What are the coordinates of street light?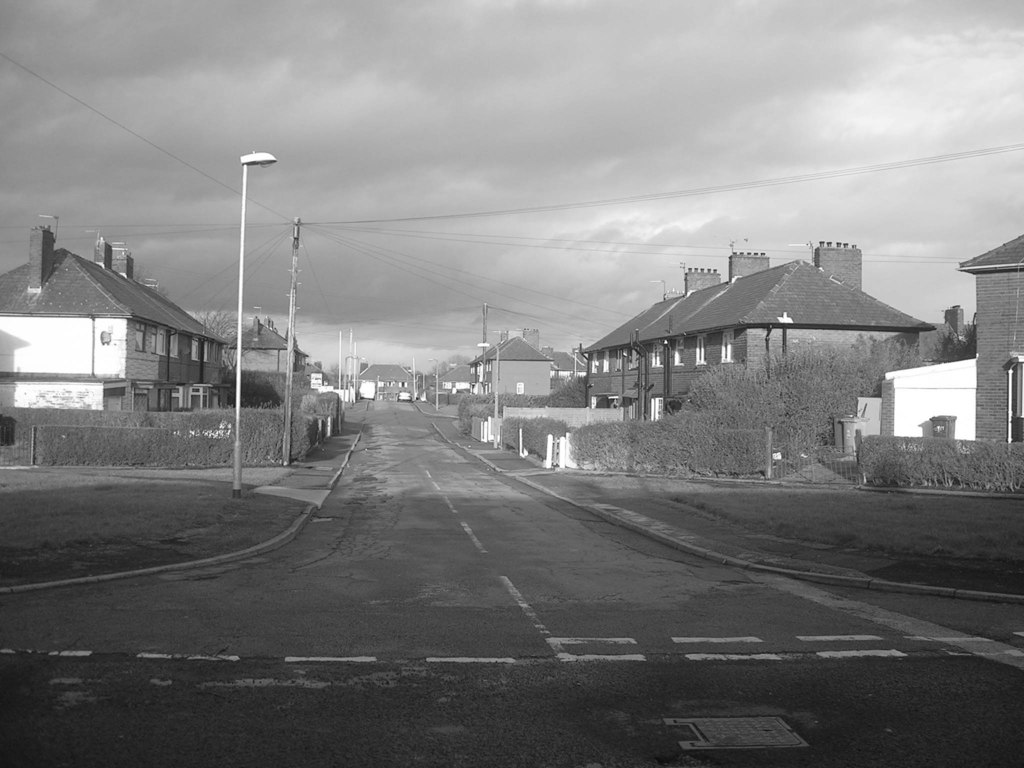
l=573, t=349, r=578, b=379.
